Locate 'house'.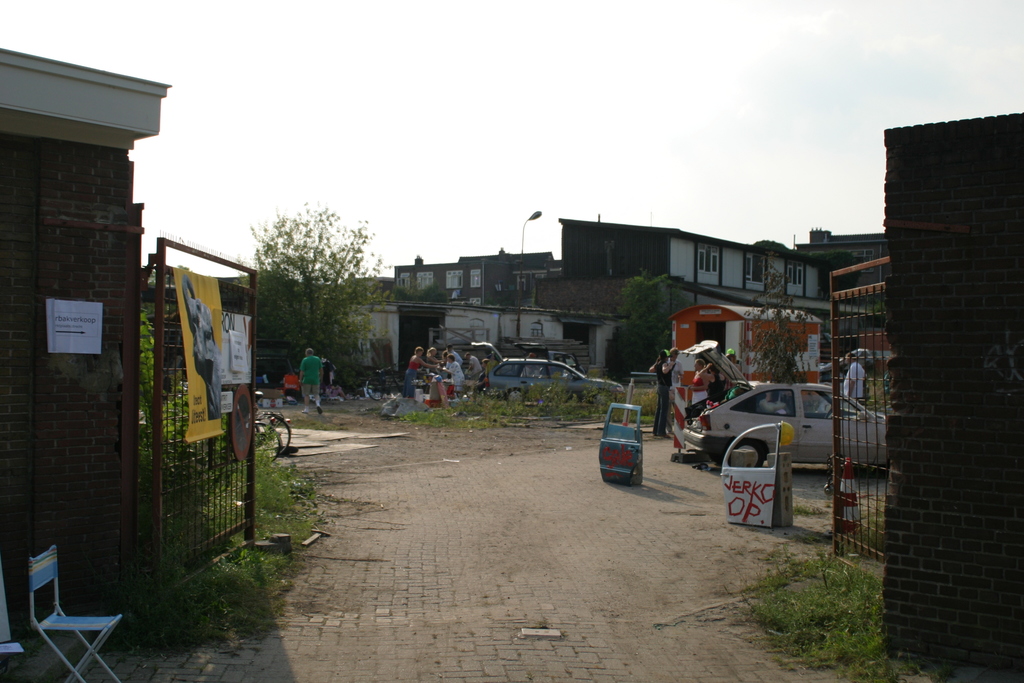
Bounding box: box=[394, 212, 838, 396].
